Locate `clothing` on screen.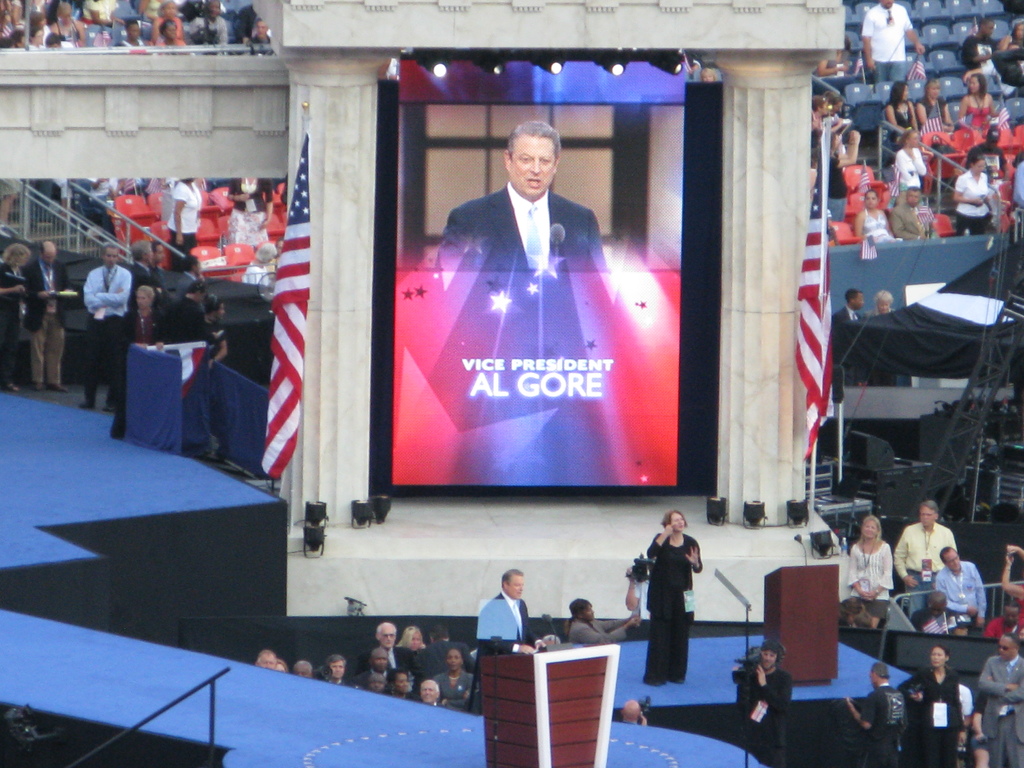
On screen at 977,658,1023,766.
